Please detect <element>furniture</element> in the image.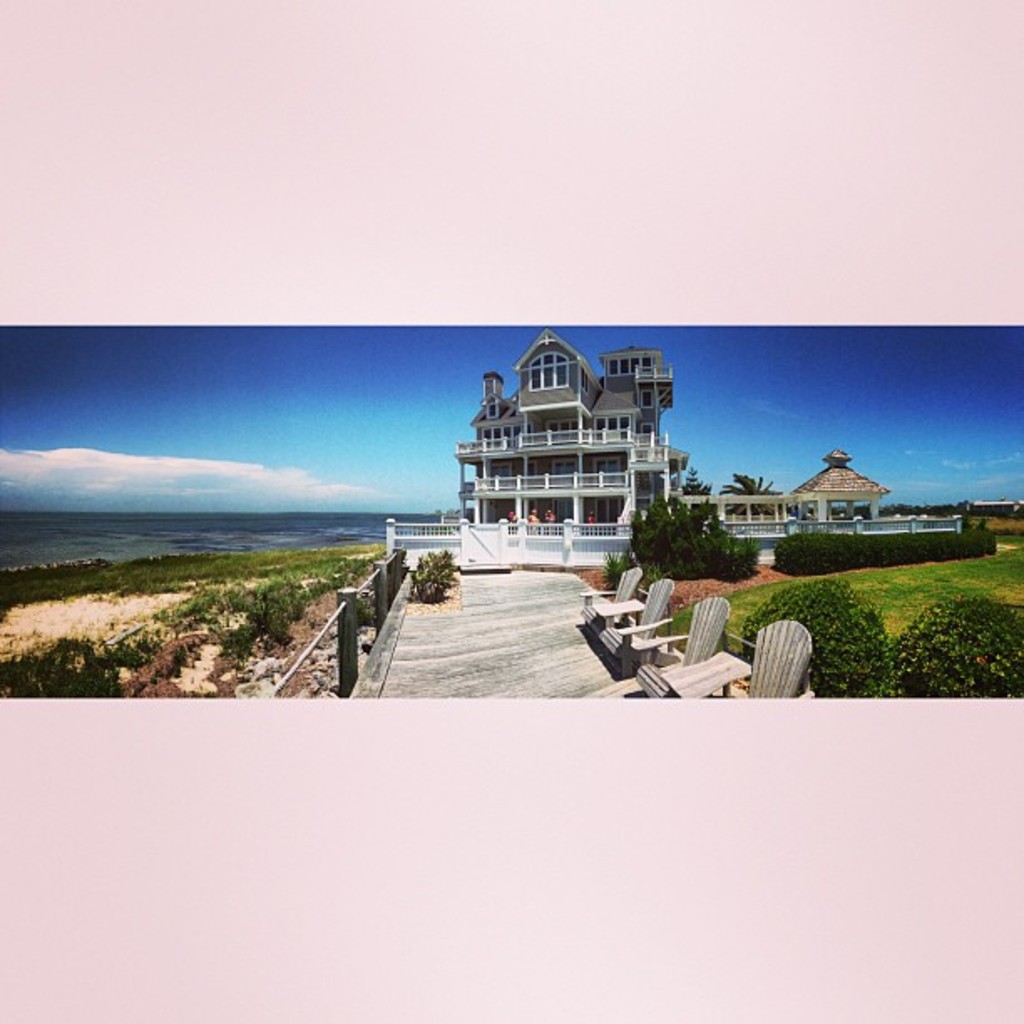
x1=577, y1=566, x2=648, y2=639.
